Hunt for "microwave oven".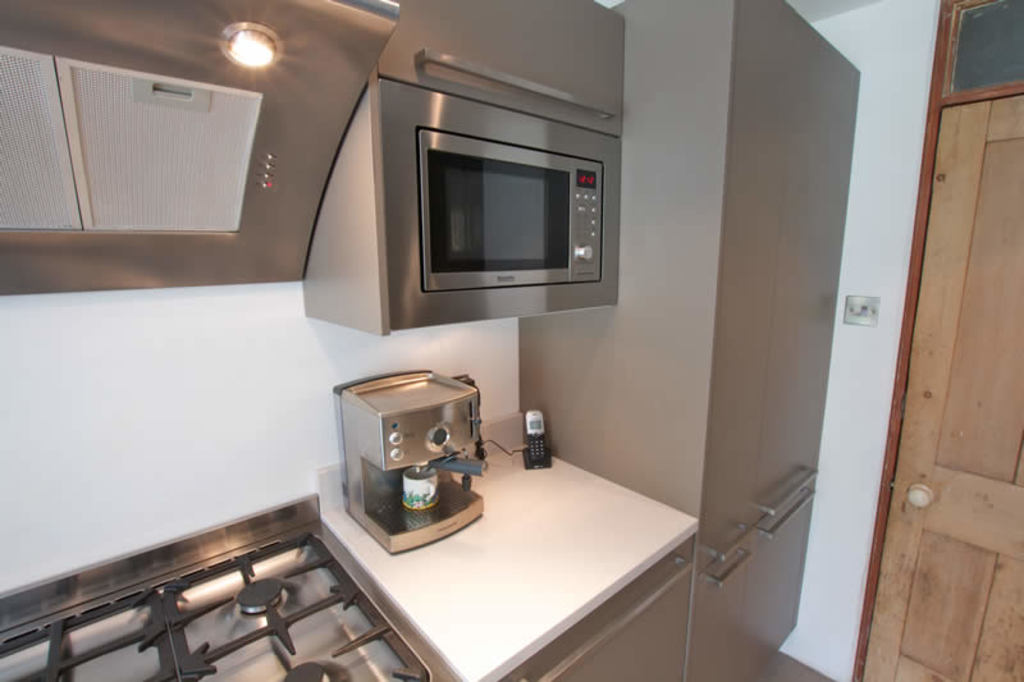
Hunted down at bbox=(342, 73, 625, 333).
